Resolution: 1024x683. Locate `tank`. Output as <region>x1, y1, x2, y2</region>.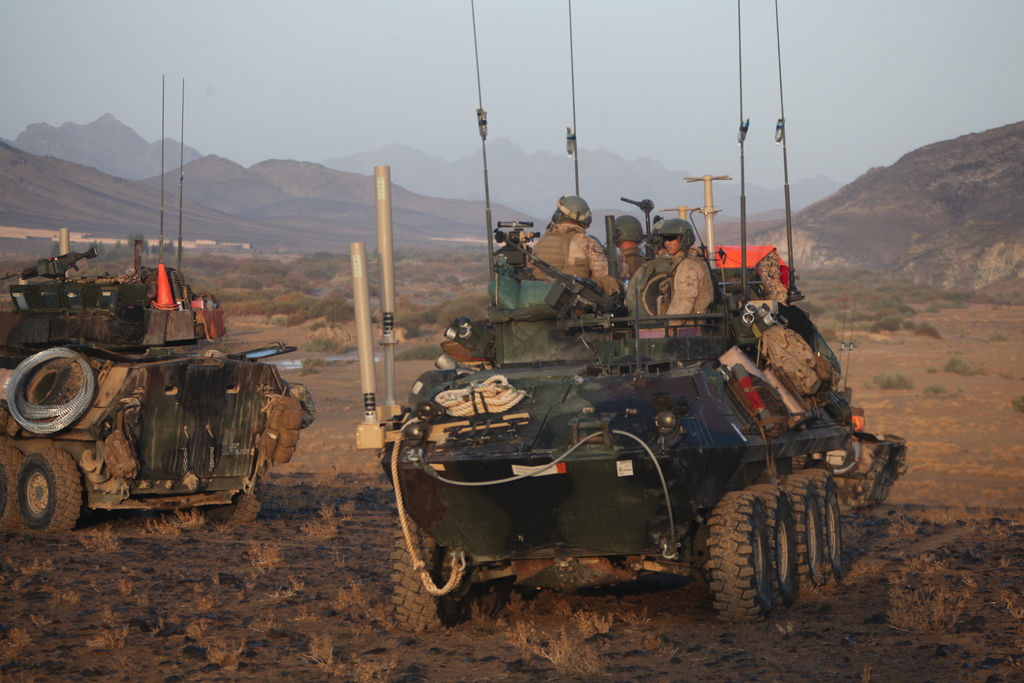
<region>346, 0, 911, 637</region>.
